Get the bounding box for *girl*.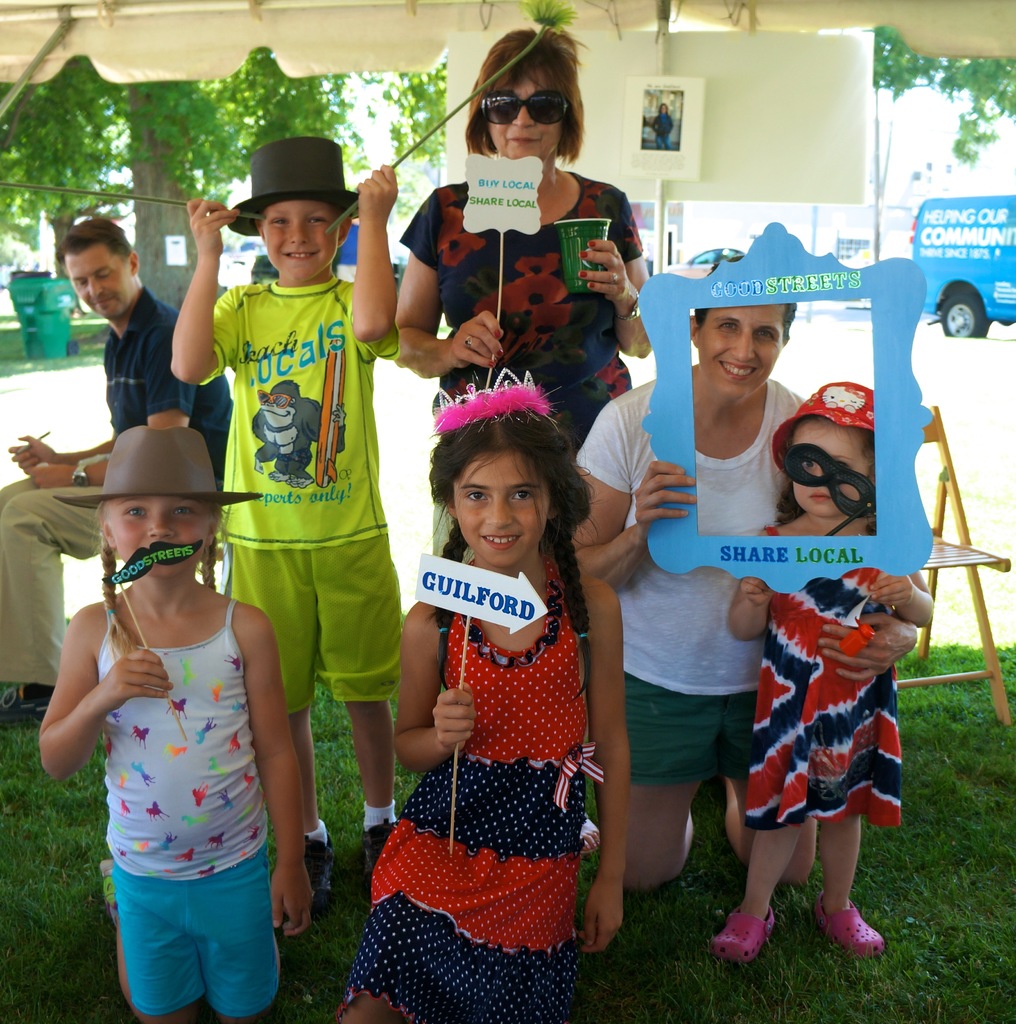
<bbox>31, 421, 304, 1023</bbox>.
